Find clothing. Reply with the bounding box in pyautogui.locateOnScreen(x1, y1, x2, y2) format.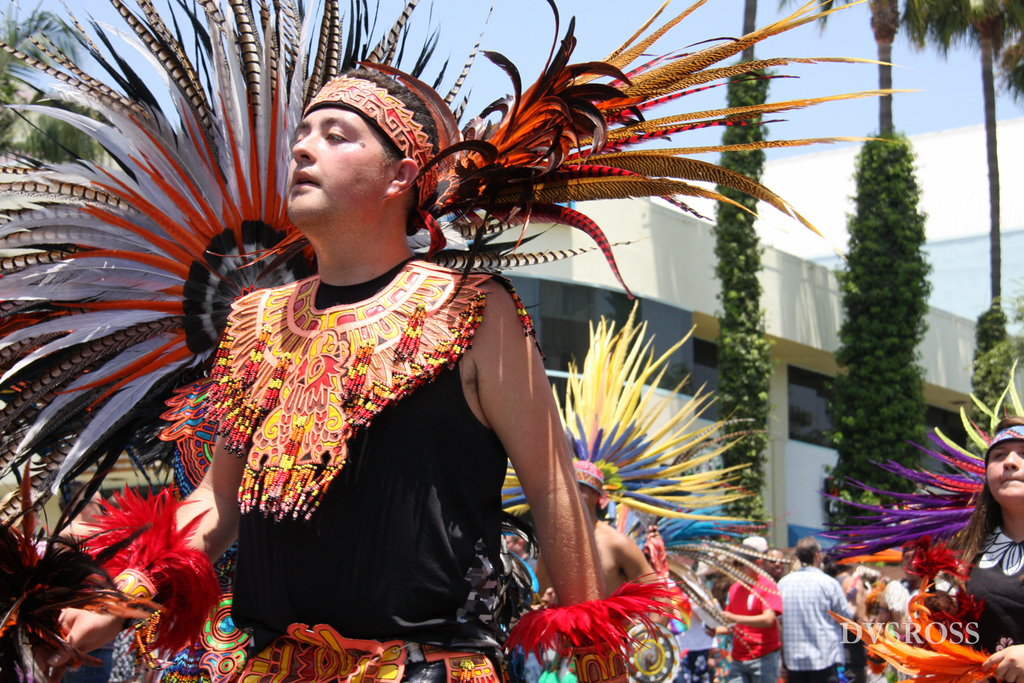
pyautogui.locateOnScreen(960, 524, 1023, 682).
